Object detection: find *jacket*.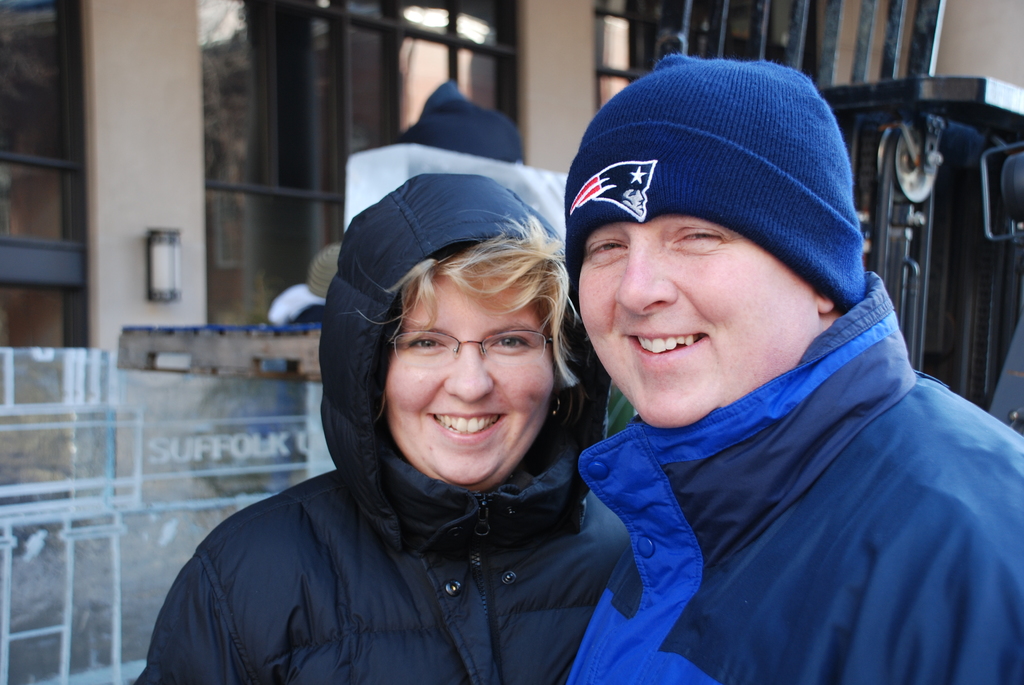
x1=518, y1=201, x2=1009, y2=684.
